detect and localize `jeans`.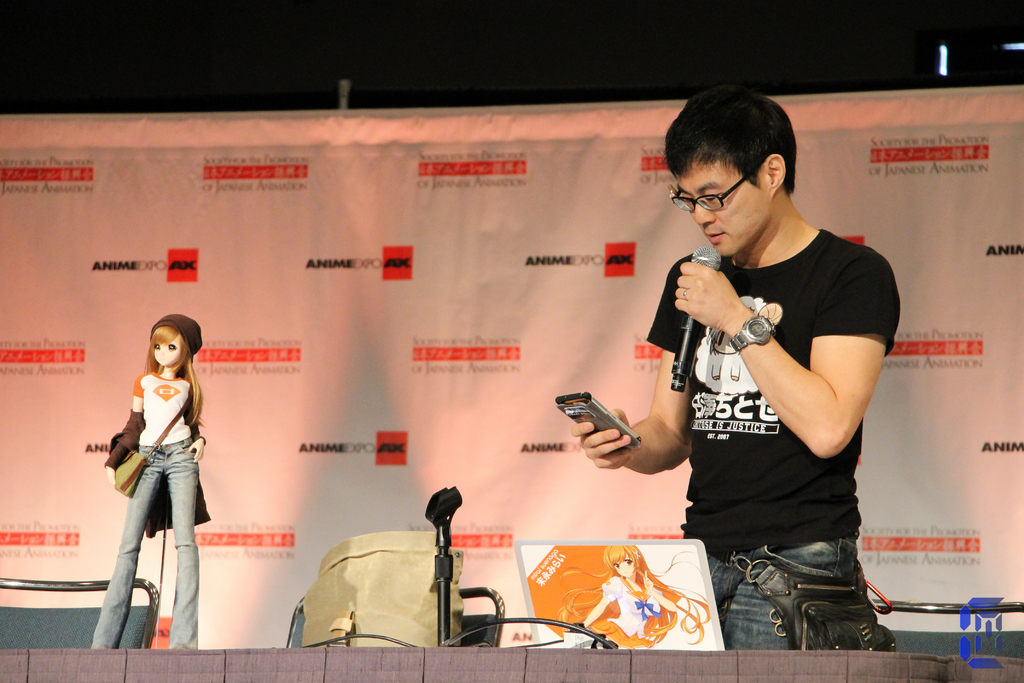
Localized at x1=100, y1=461, x2=201, y2=643.
